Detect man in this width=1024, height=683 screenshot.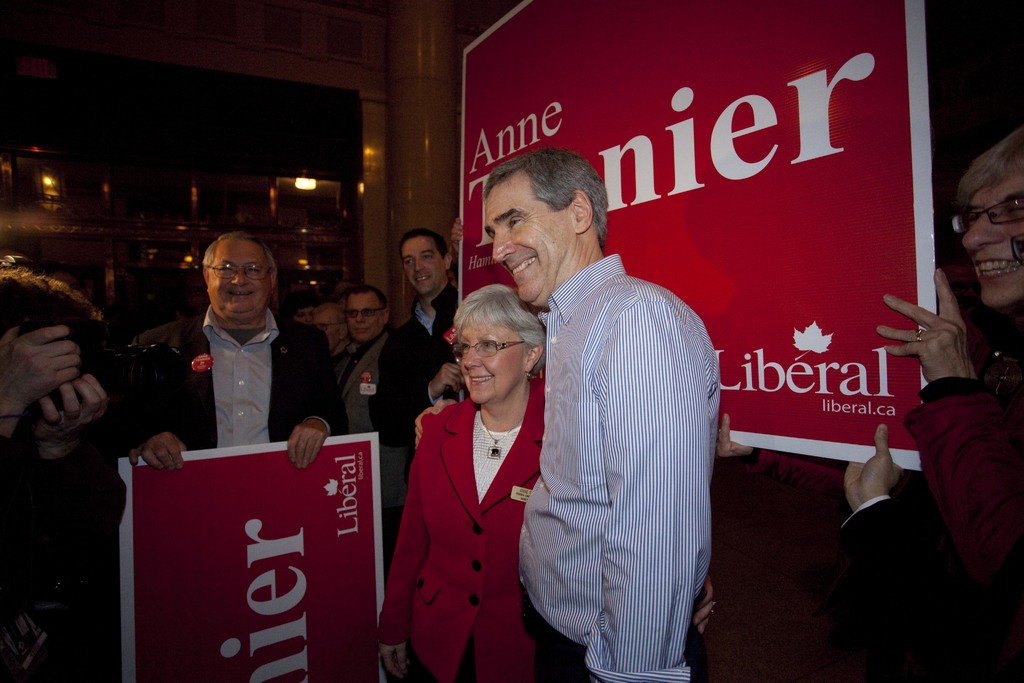
Detection: (left=143, top=238, right=335, bottom=498).
